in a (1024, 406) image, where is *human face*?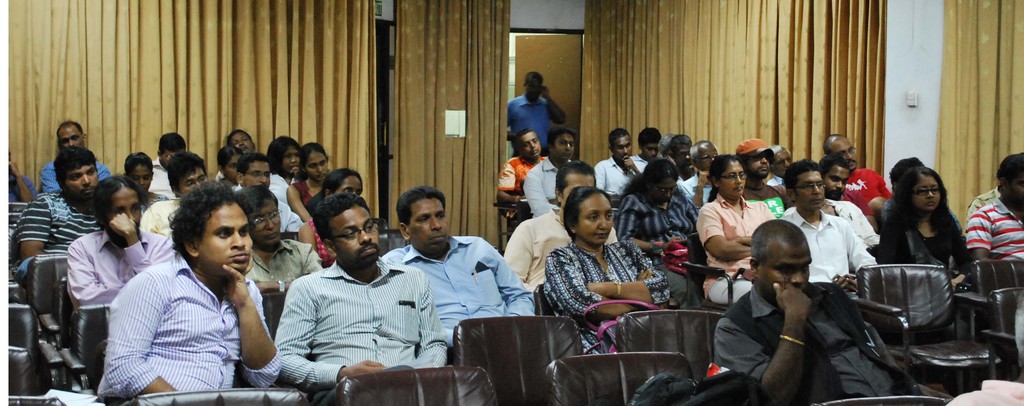
<box>109,193,144,227</box>.
